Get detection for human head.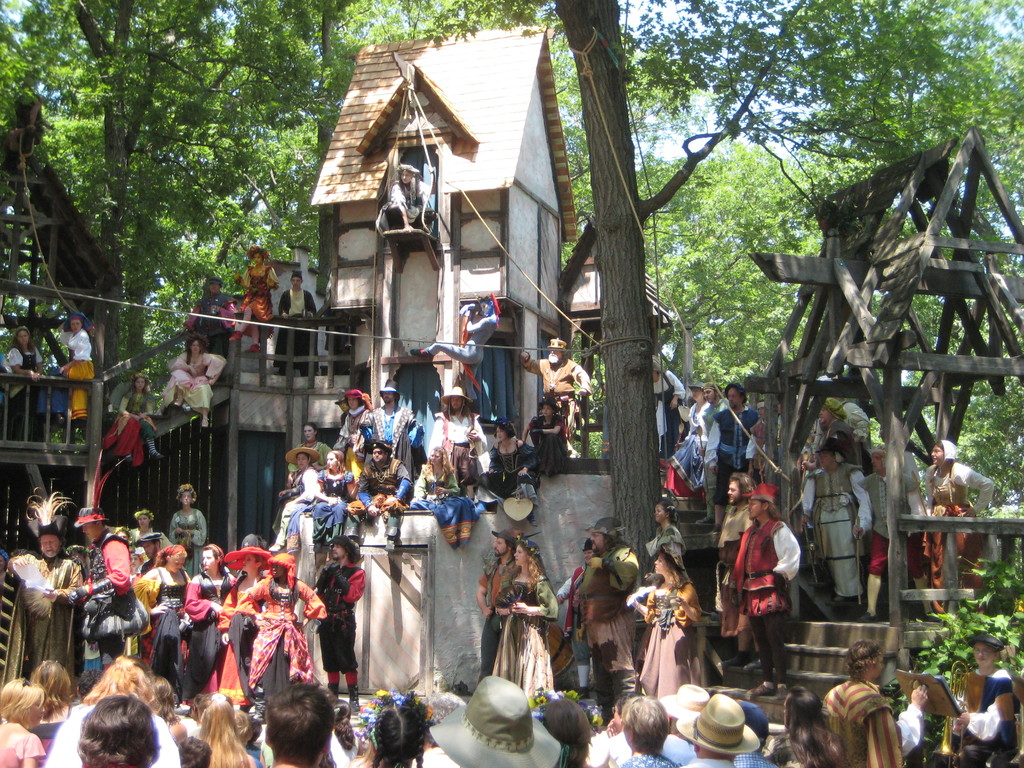
Detection: box(490, 527, 518, 557).
